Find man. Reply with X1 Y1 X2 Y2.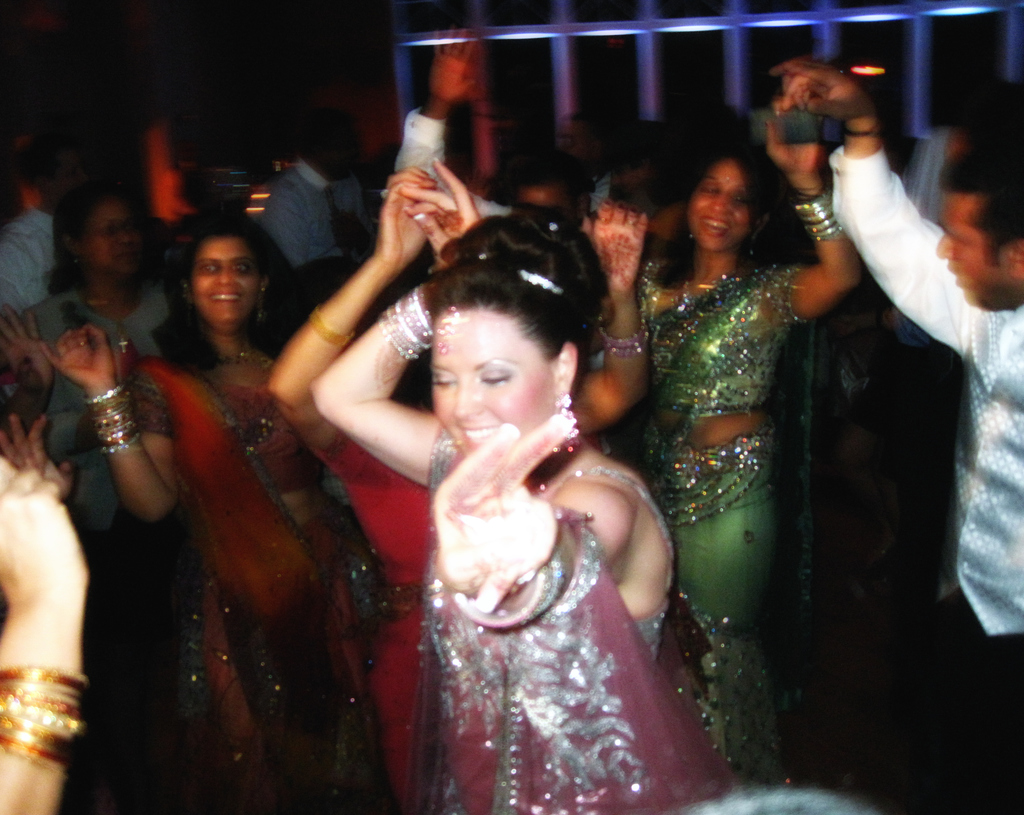
262 110 368 263.
